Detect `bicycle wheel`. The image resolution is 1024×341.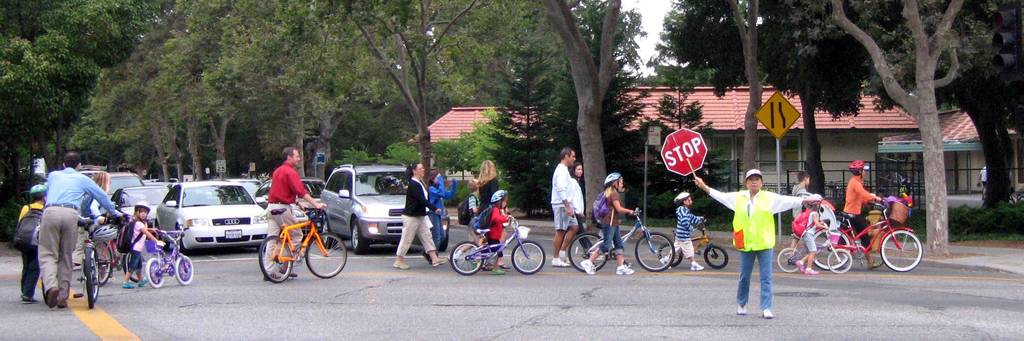
877:221:925:276.
